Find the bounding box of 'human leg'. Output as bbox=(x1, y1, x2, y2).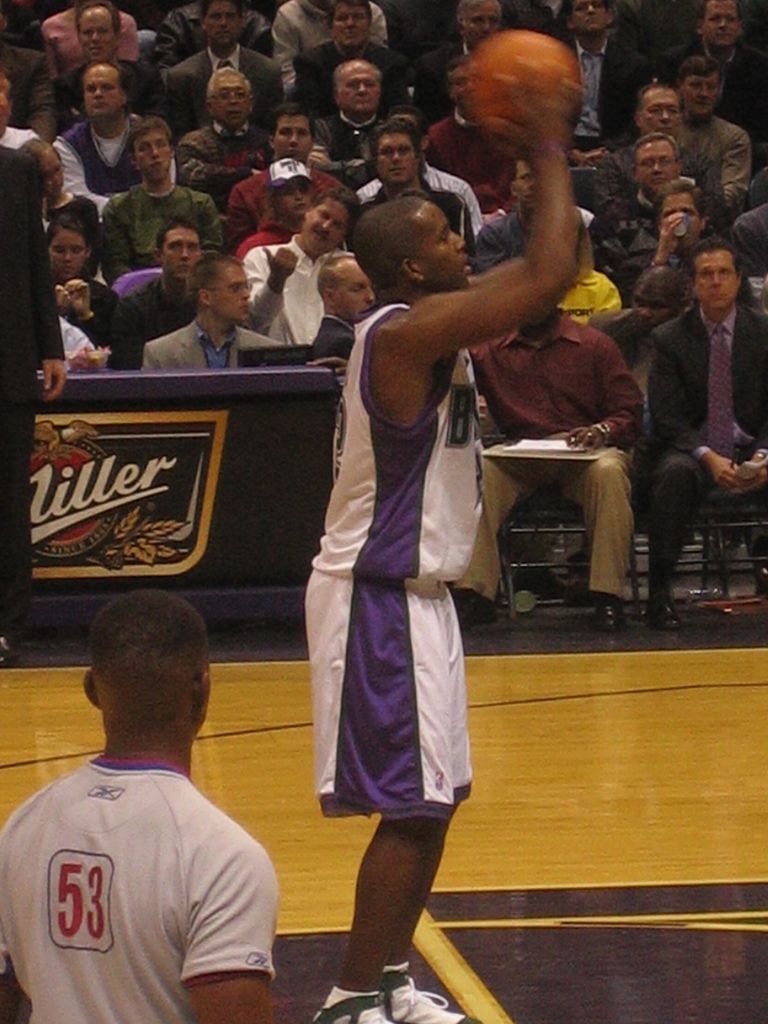
bbox=(312, 818, 475, 1021).
